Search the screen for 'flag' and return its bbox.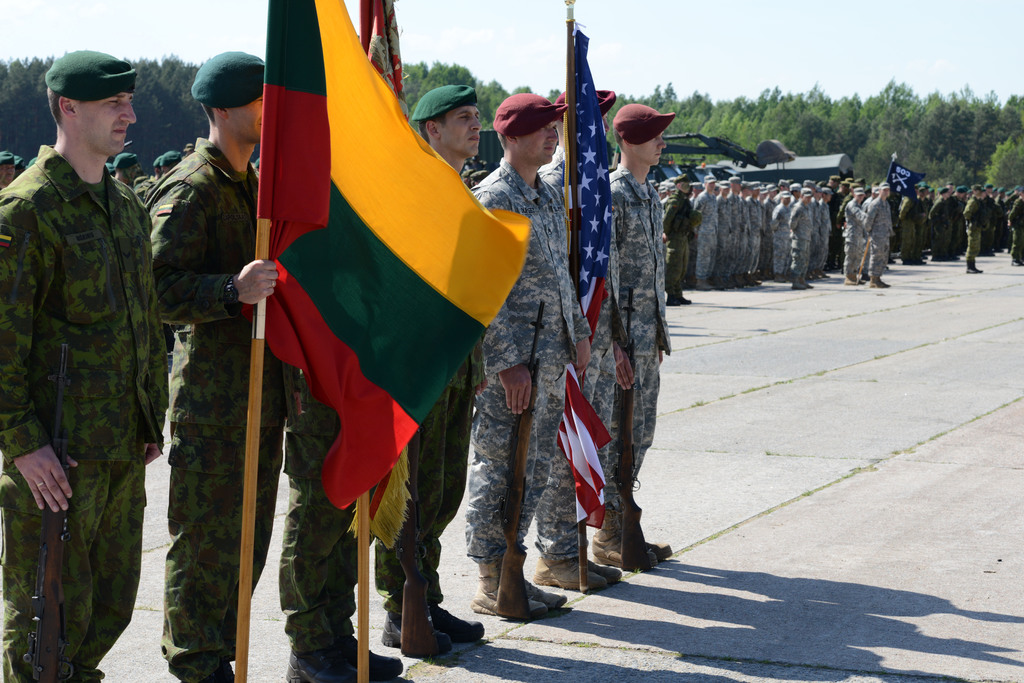
Found: region(234, 0, 515, 563).
